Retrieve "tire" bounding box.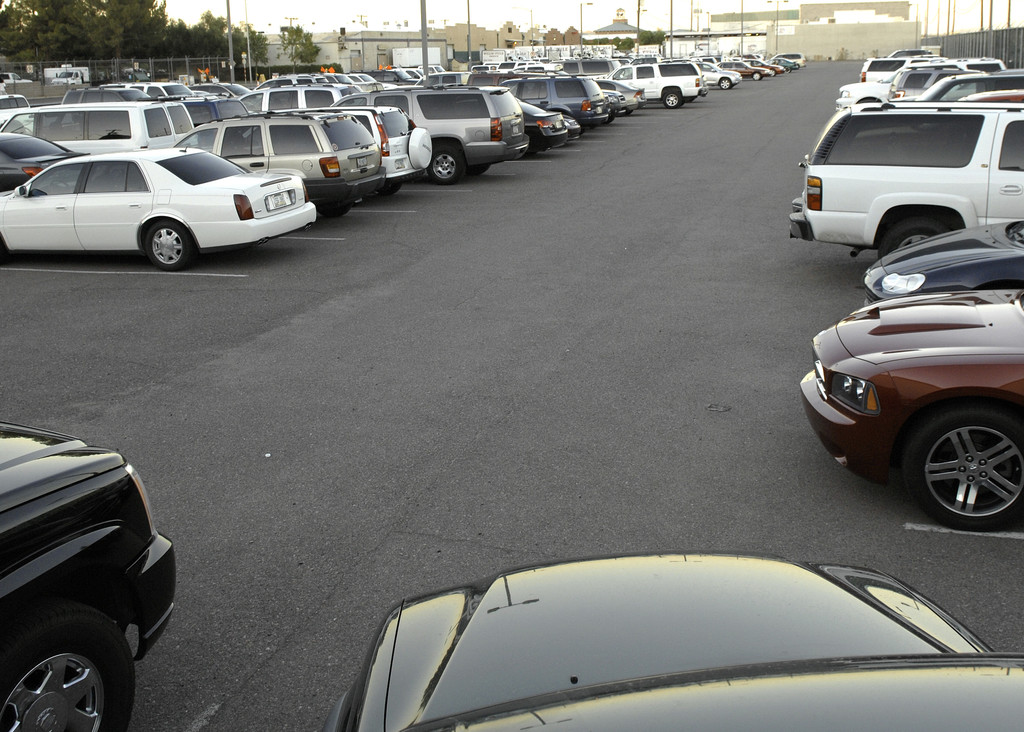
Bounding box: <box>902,405,1023,530</box>.
